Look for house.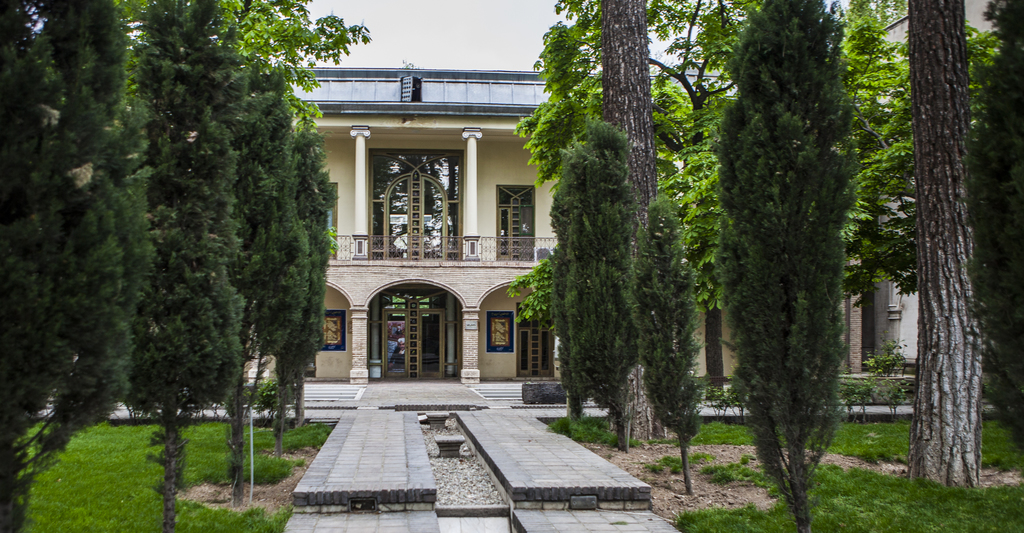
Found: [x1=243, y1=58, x2=920, y2=409].
